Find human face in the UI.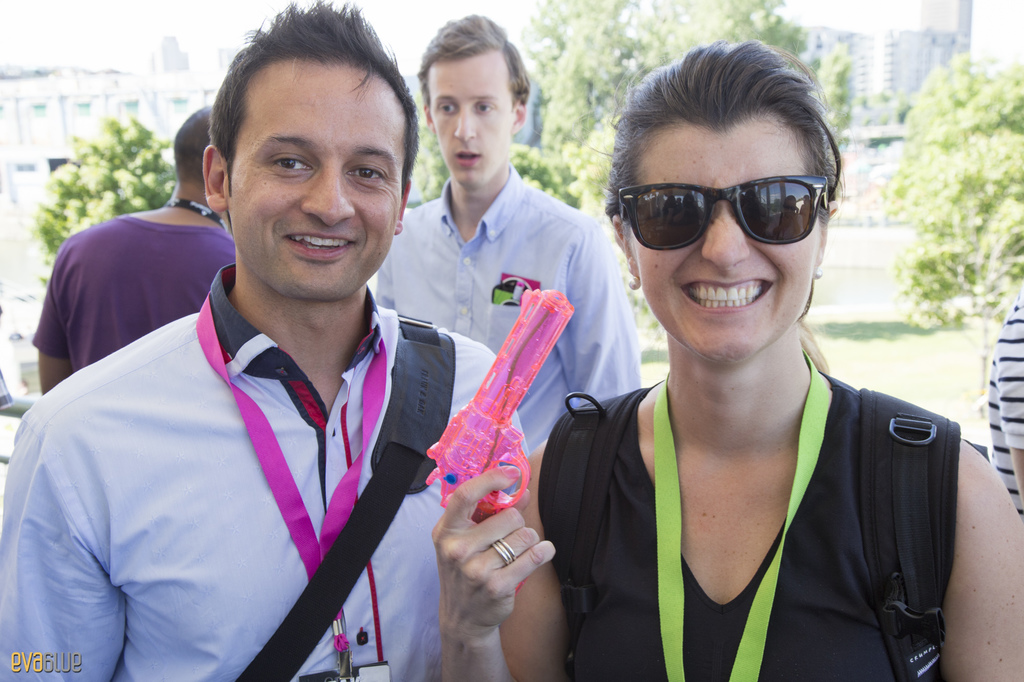
UI element at select_region(434, 63, 514, 193).
